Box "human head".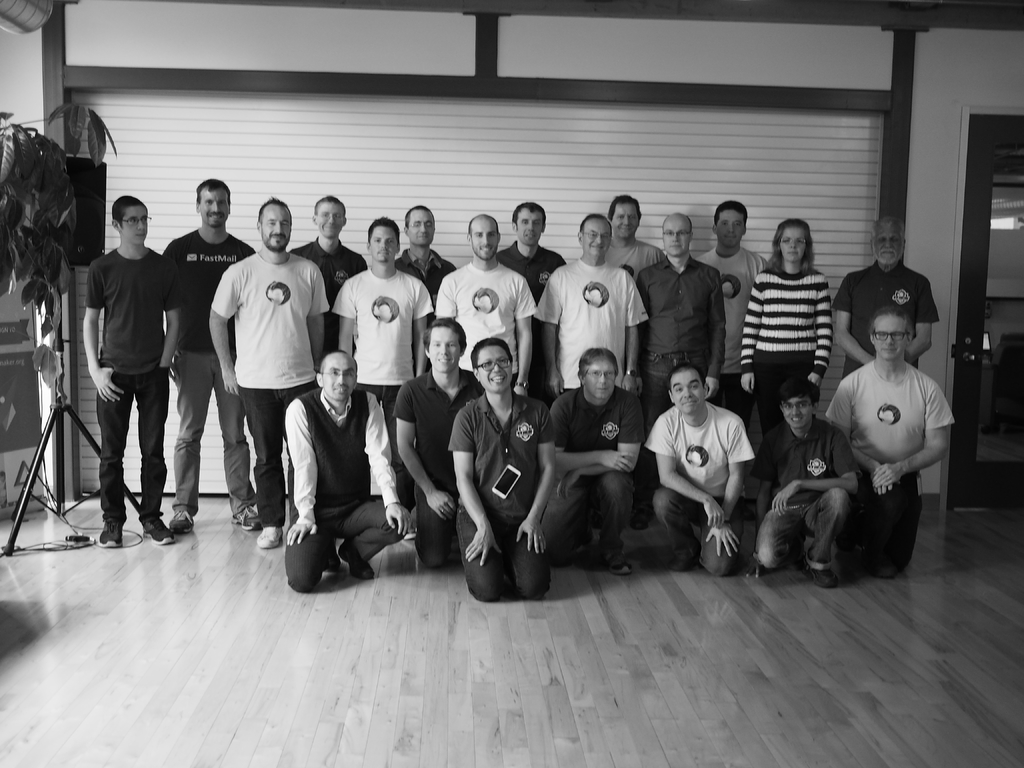
[left=316, top=351, right=361, bottom=405].
